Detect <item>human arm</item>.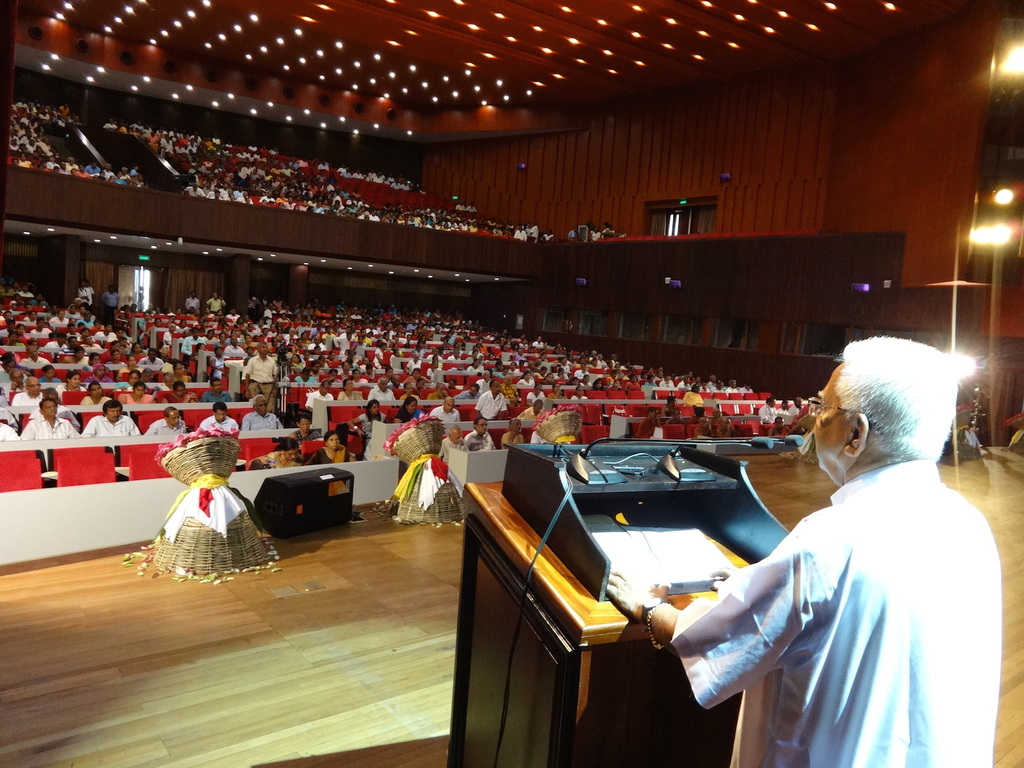
Detected at 132,417,143,439.
